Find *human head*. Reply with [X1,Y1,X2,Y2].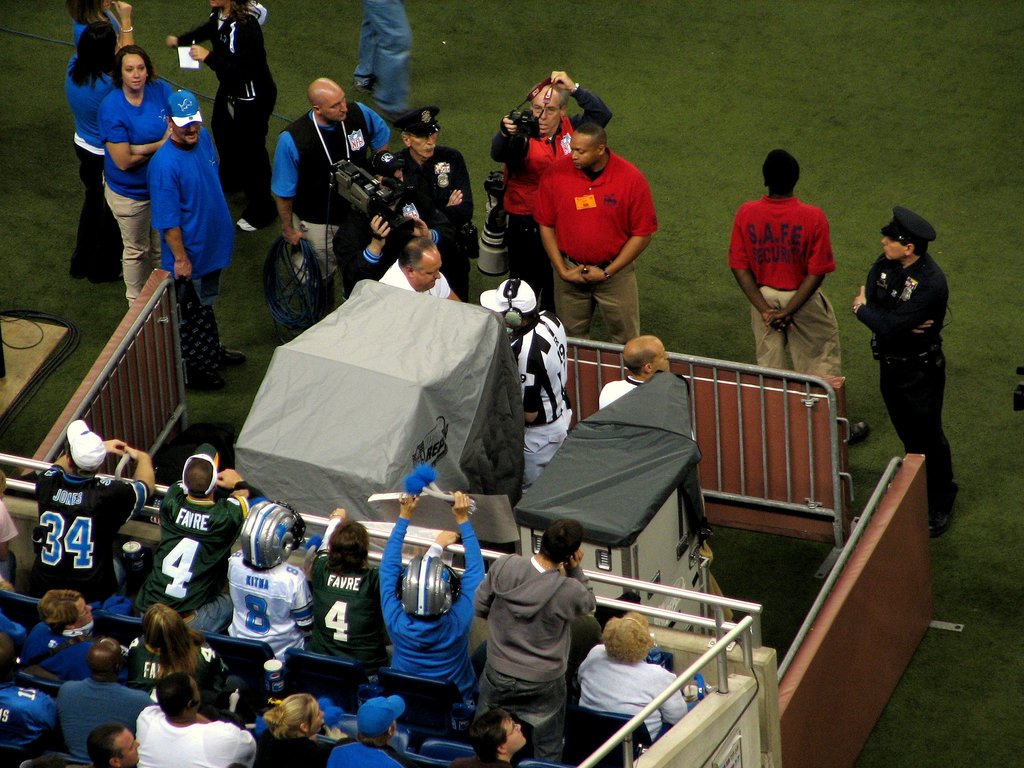
[599,609,654,664].
